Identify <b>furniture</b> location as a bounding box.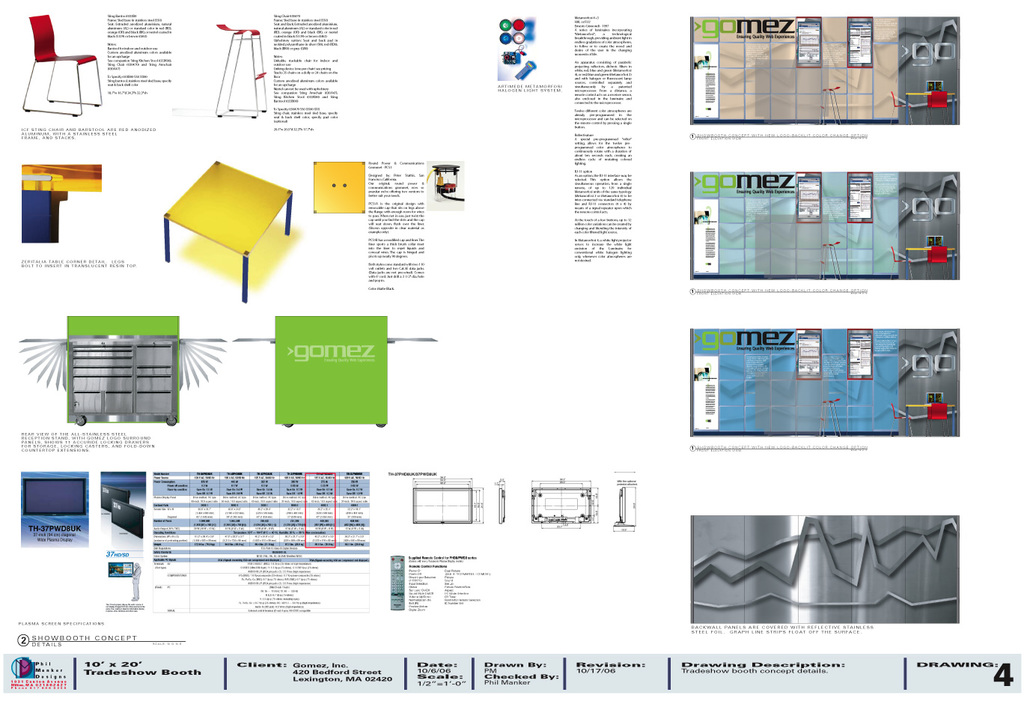
x1=164 y1=160 x2=295 y2=298.
